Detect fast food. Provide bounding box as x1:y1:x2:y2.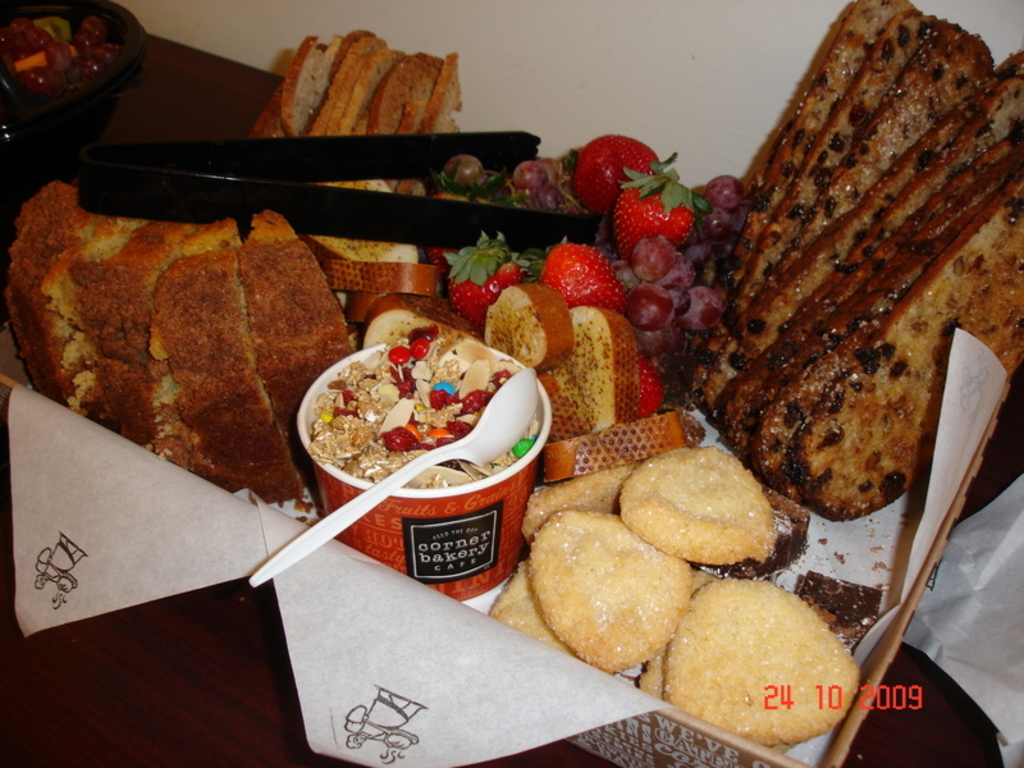
531:358:588:443.
